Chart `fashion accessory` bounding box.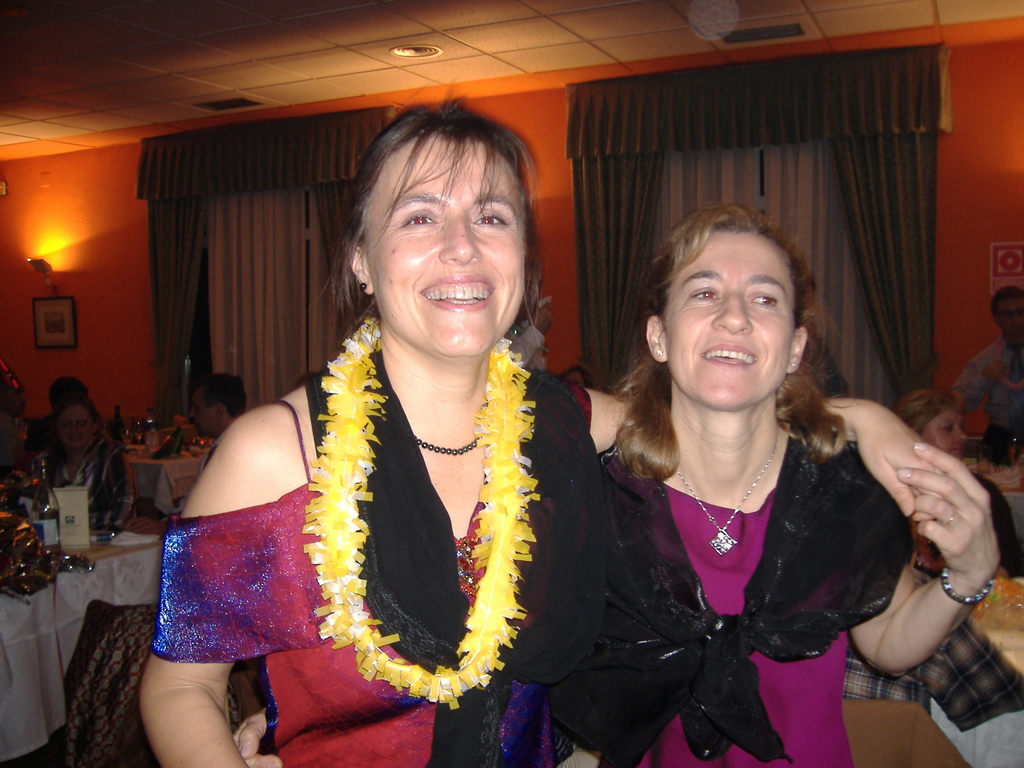
Charted: detection(543, 430, 913, 767).
